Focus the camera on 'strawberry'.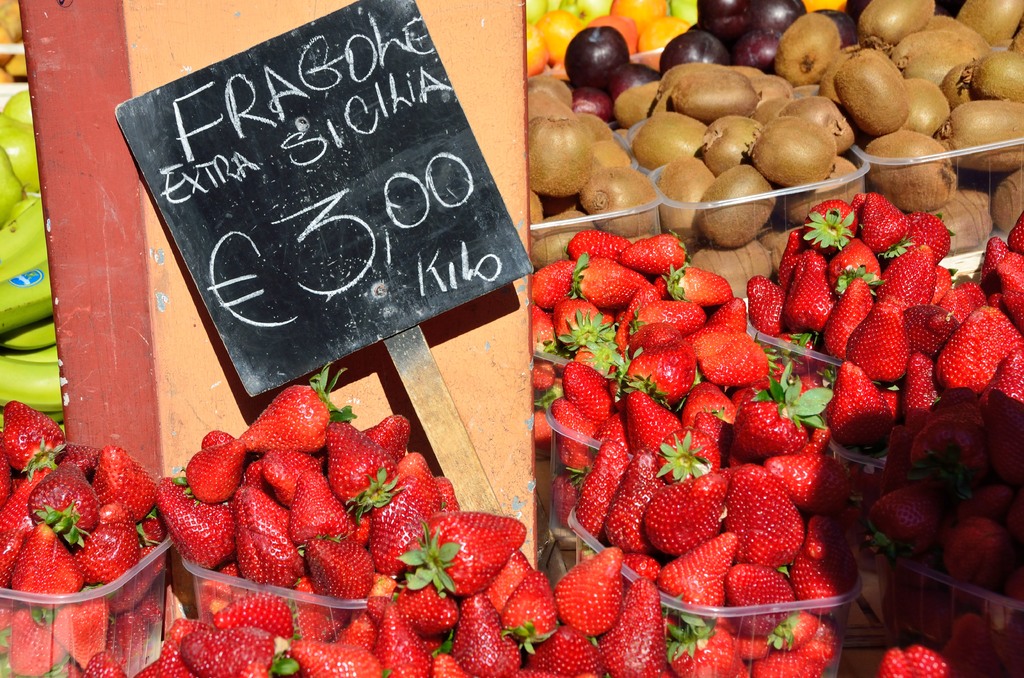
Focus region: box=[235, 401, 326, 472].
